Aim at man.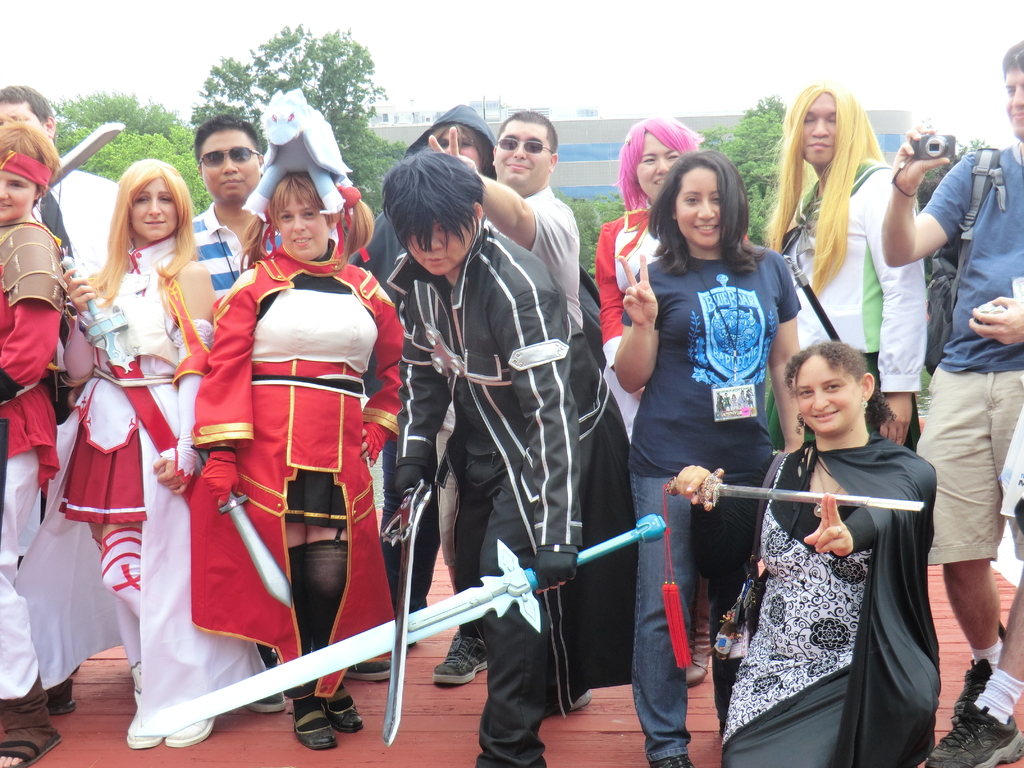
Aimed at x1=0 y1=84 x2=118 y2=278.
